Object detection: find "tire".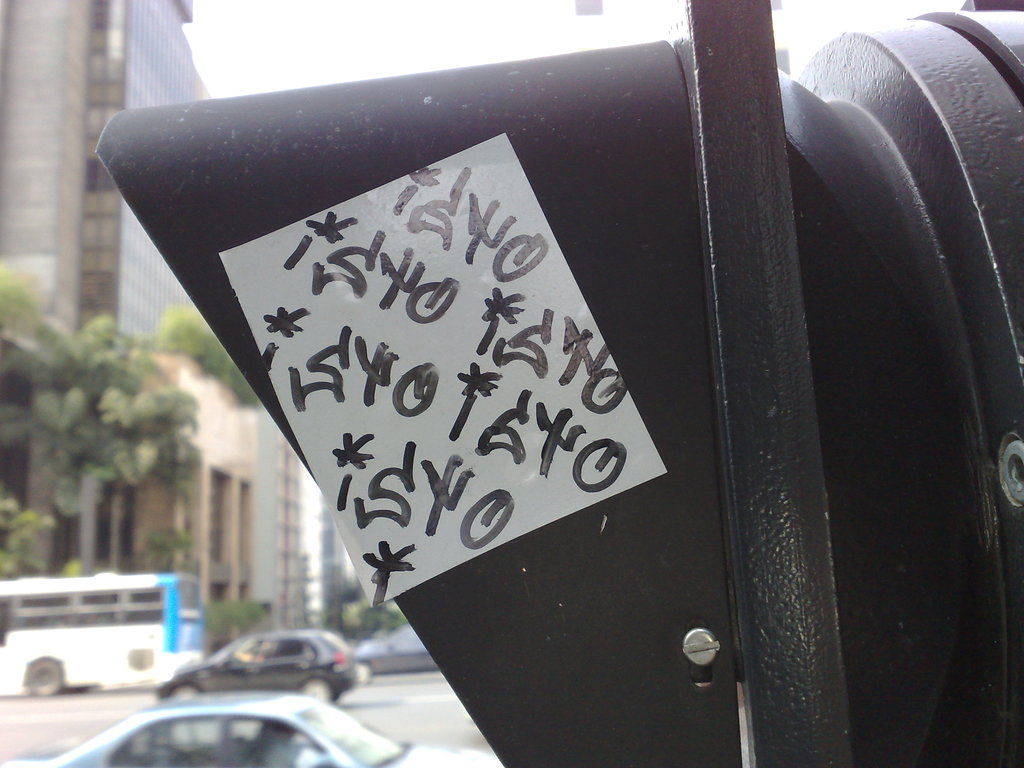
bbox(17, 657, 69, 696).
